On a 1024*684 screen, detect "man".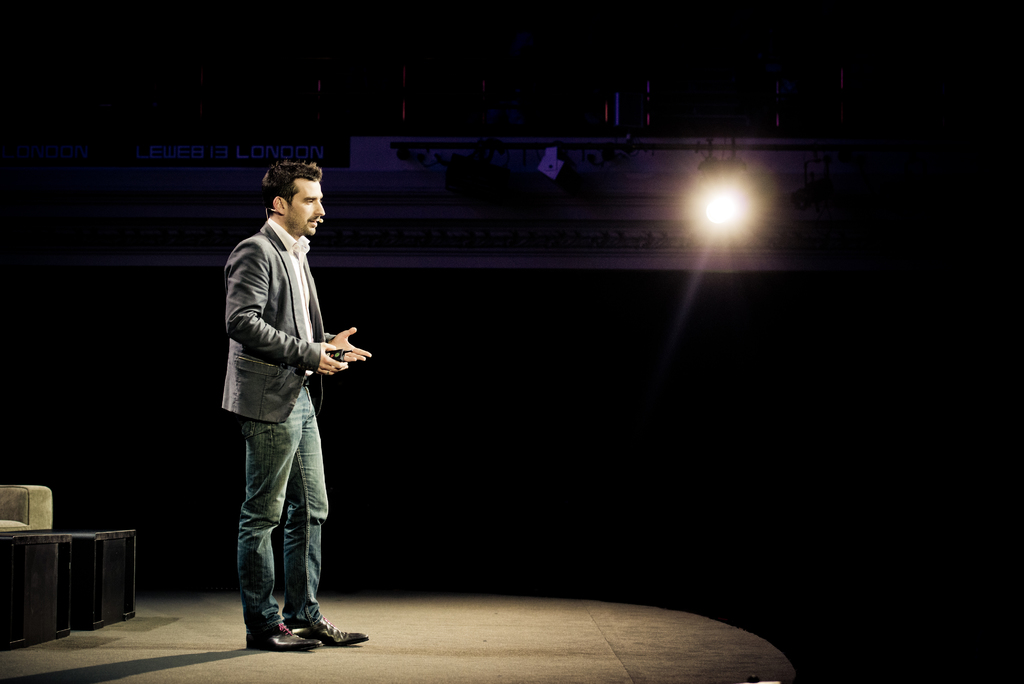
207/158/365/667.
